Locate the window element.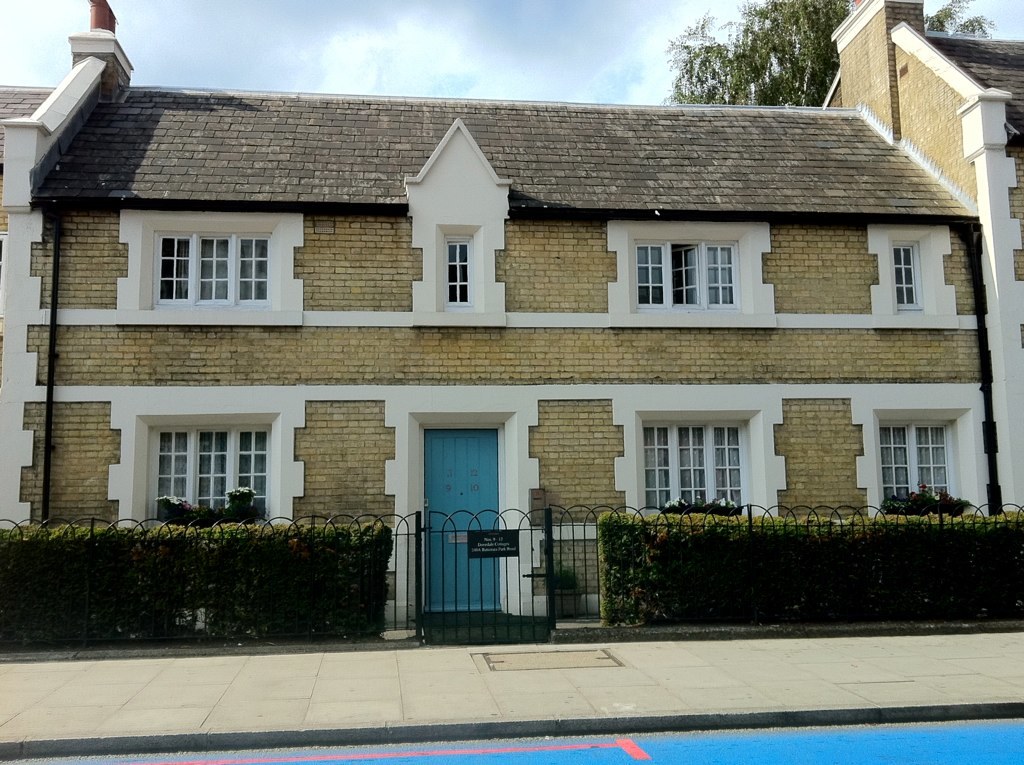
Element bbox: (610,387,790,517).
